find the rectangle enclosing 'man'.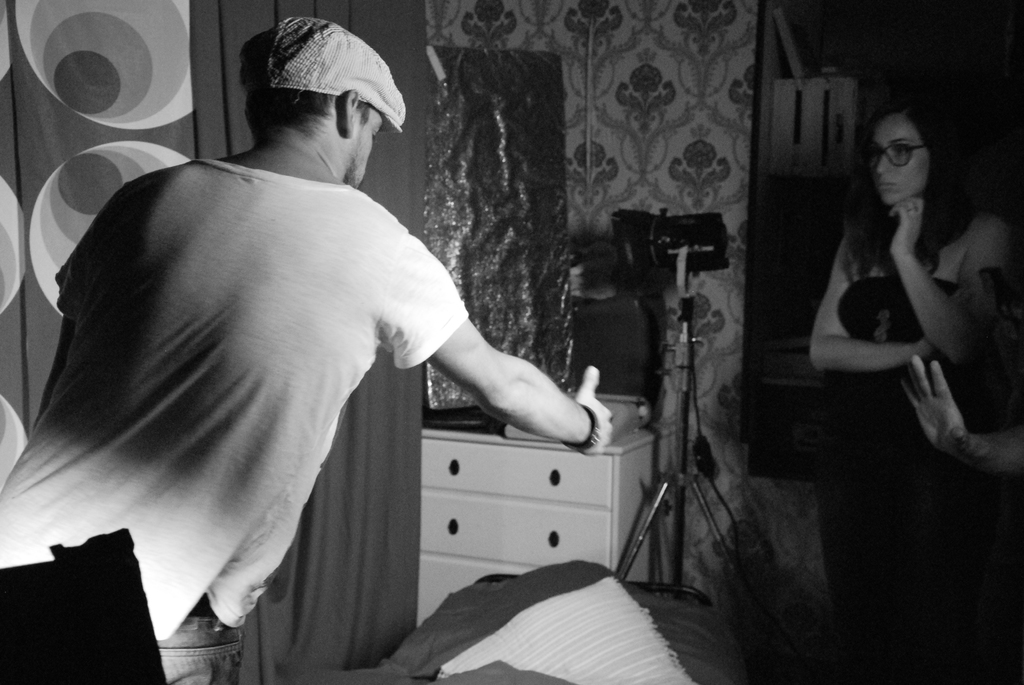
x1=52, y1=0, x2=597, y2=667.
